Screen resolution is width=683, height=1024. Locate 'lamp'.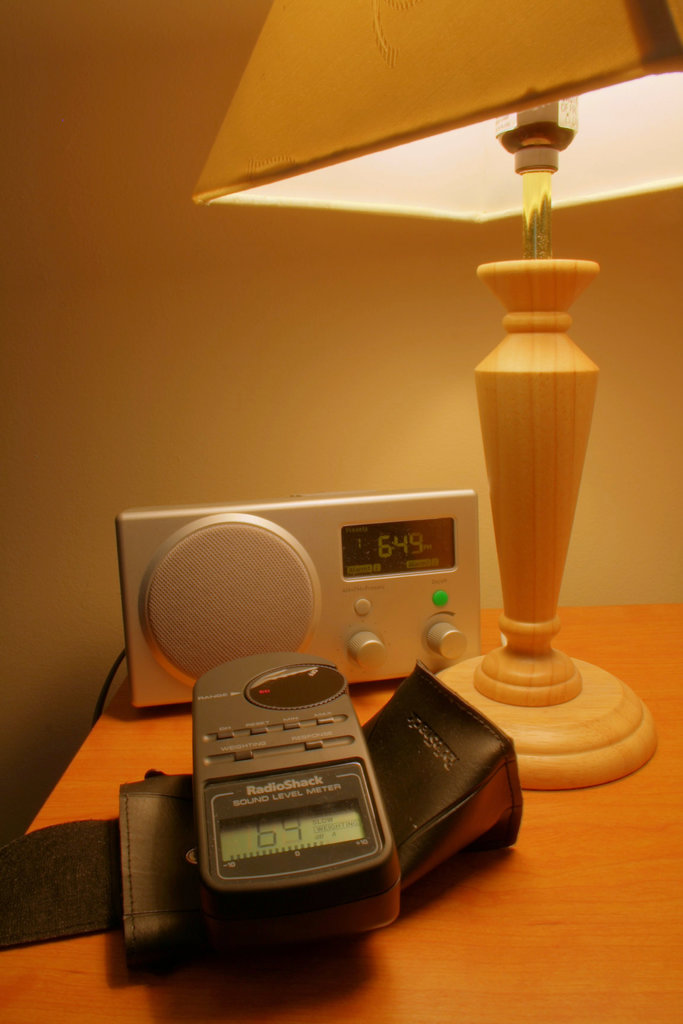
x1=170 y1=7 x2=600 y2=844.
